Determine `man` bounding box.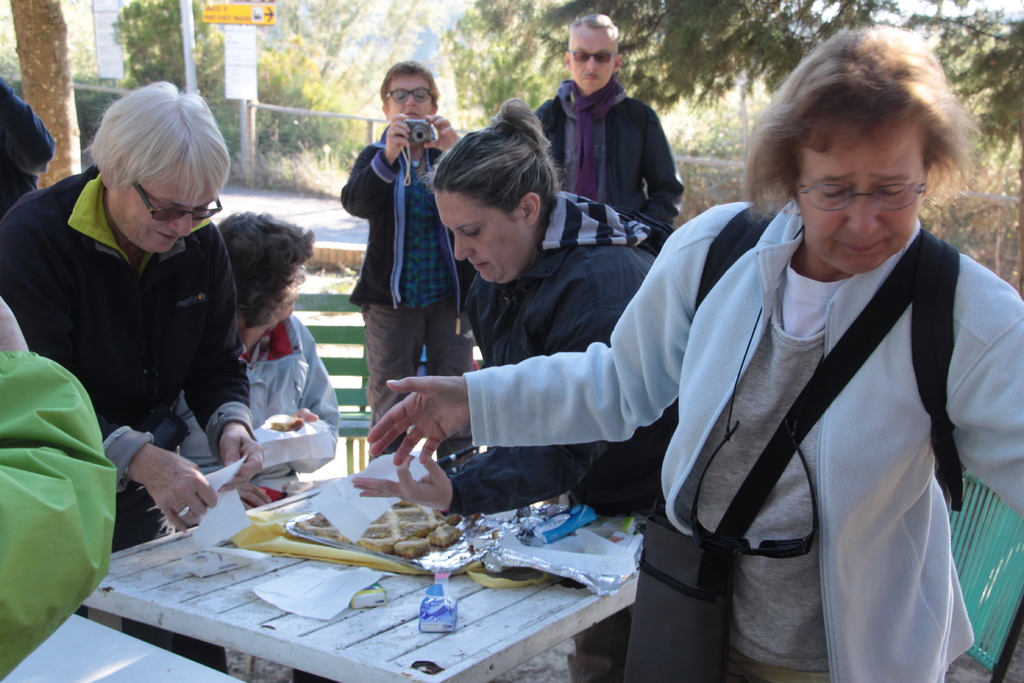
Determined: x1=326, y1=74, x2=463, y2=416.
